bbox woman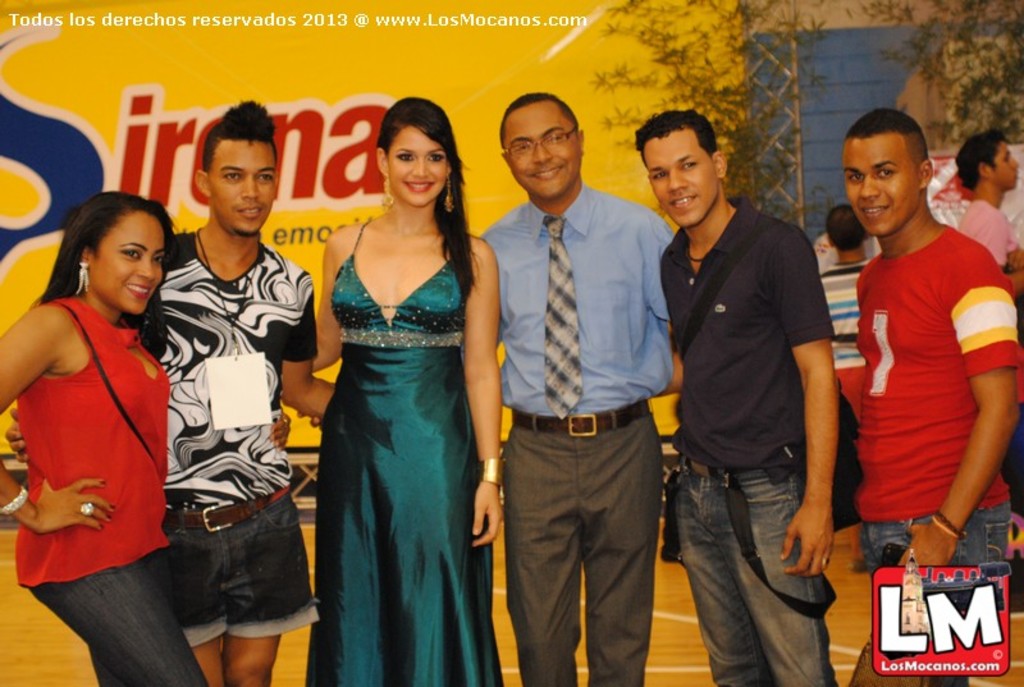
region(315, 92, 503, 686)
